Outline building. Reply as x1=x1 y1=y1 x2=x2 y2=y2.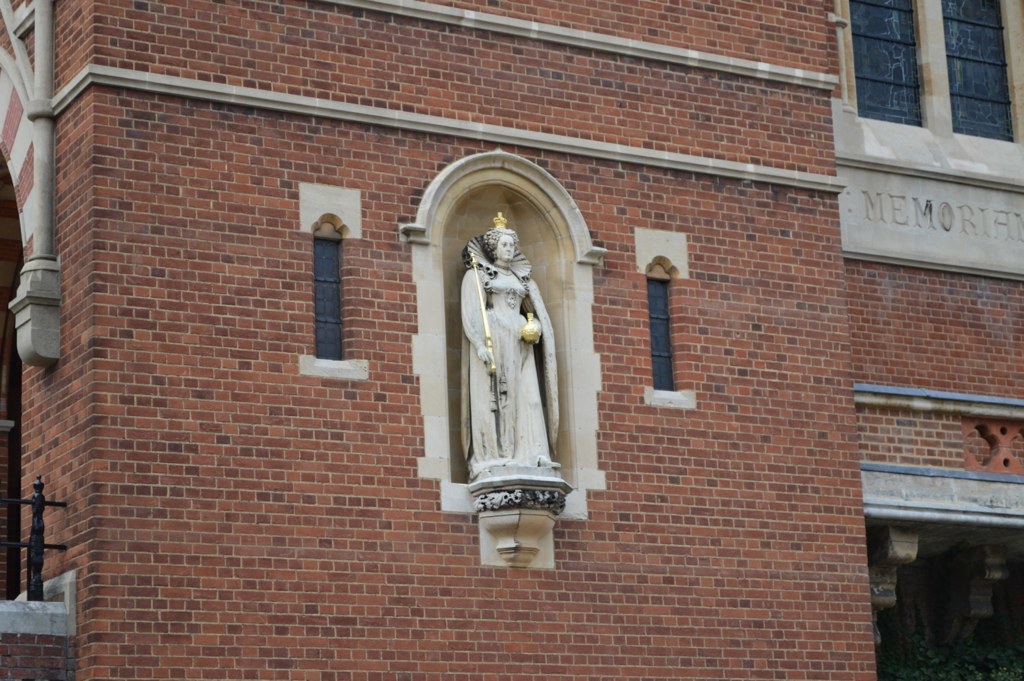
x1=0 y1=0 x2=1023 y2=680.
